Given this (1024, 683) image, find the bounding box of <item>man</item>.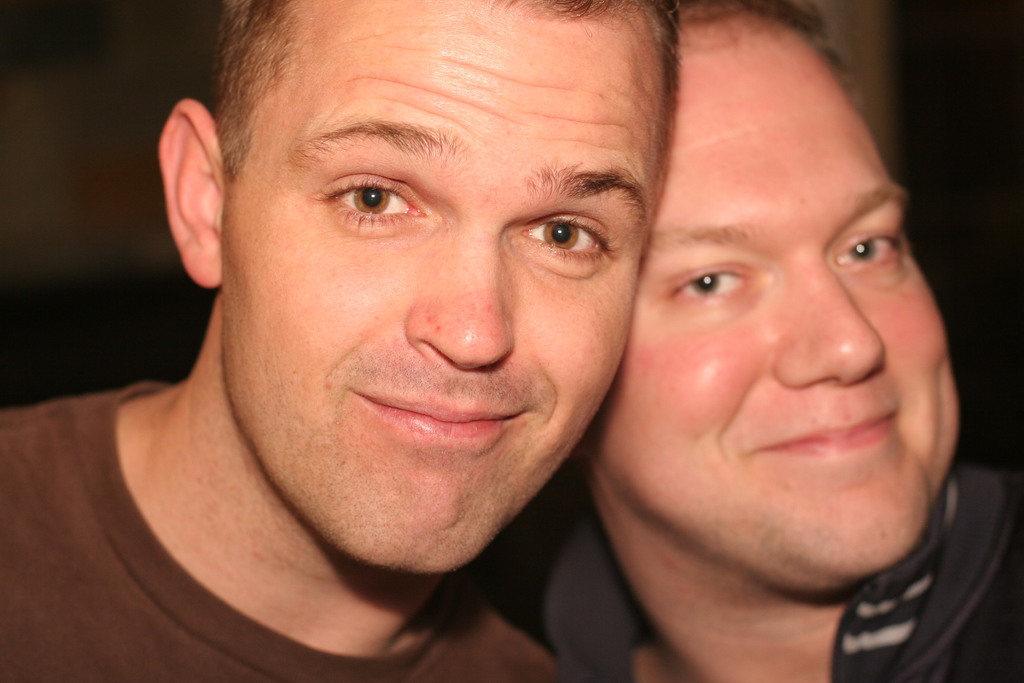
0/0/576/682.
